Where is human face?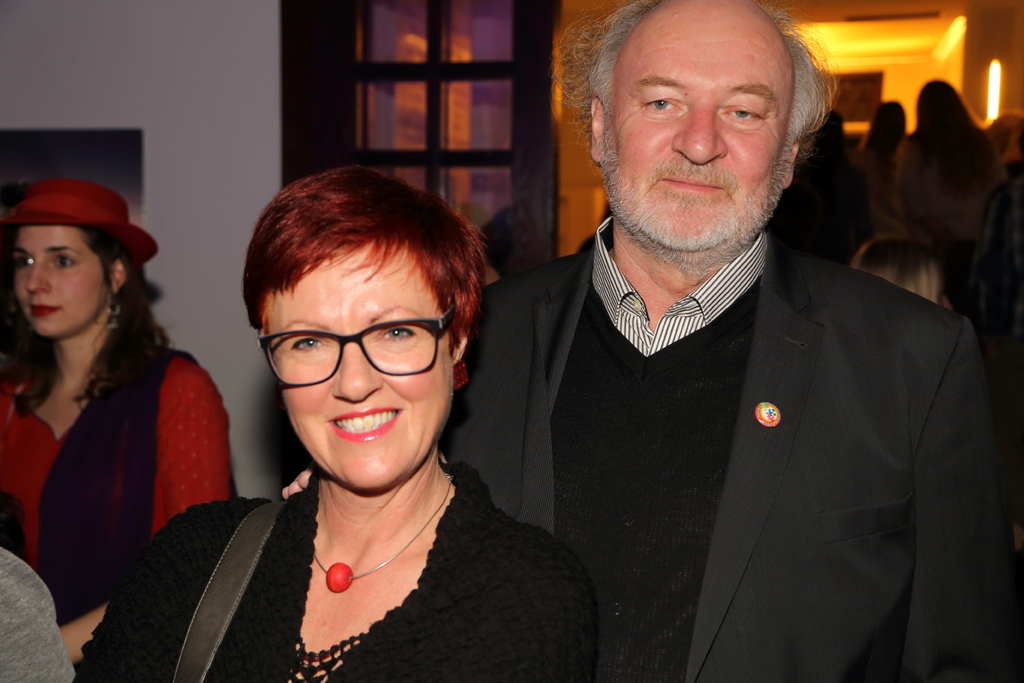
x1=604 y1=0 x2=789 y2=253.
